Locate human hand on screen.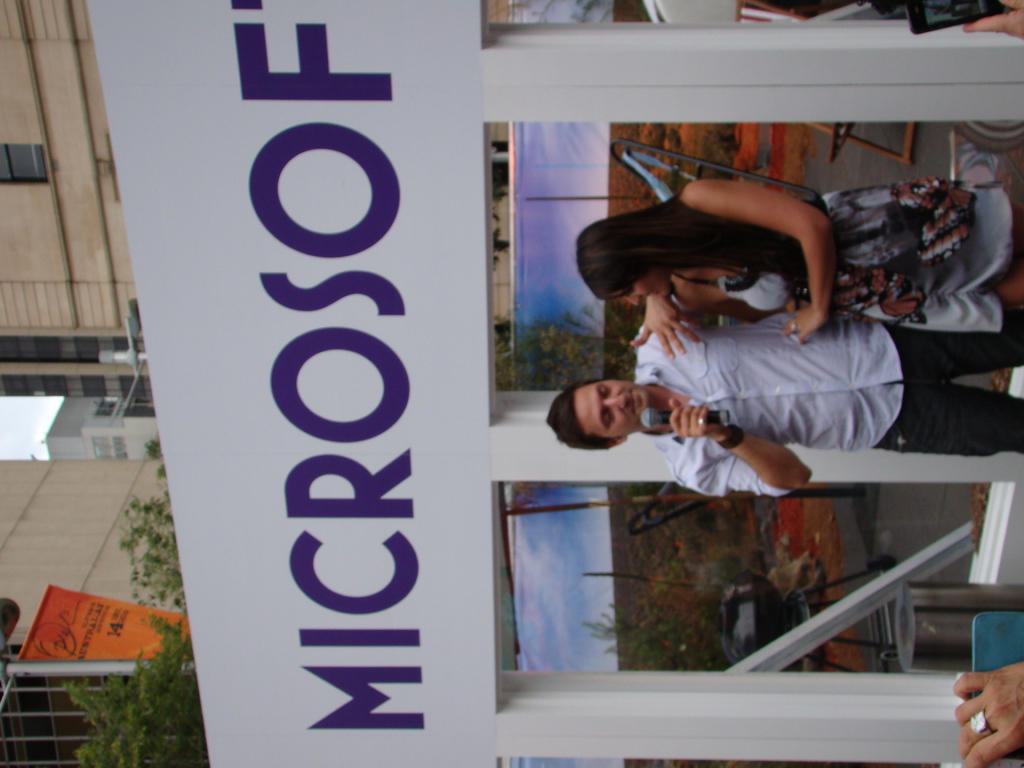
On screen at bbox=(642, 396, 724, 442).
